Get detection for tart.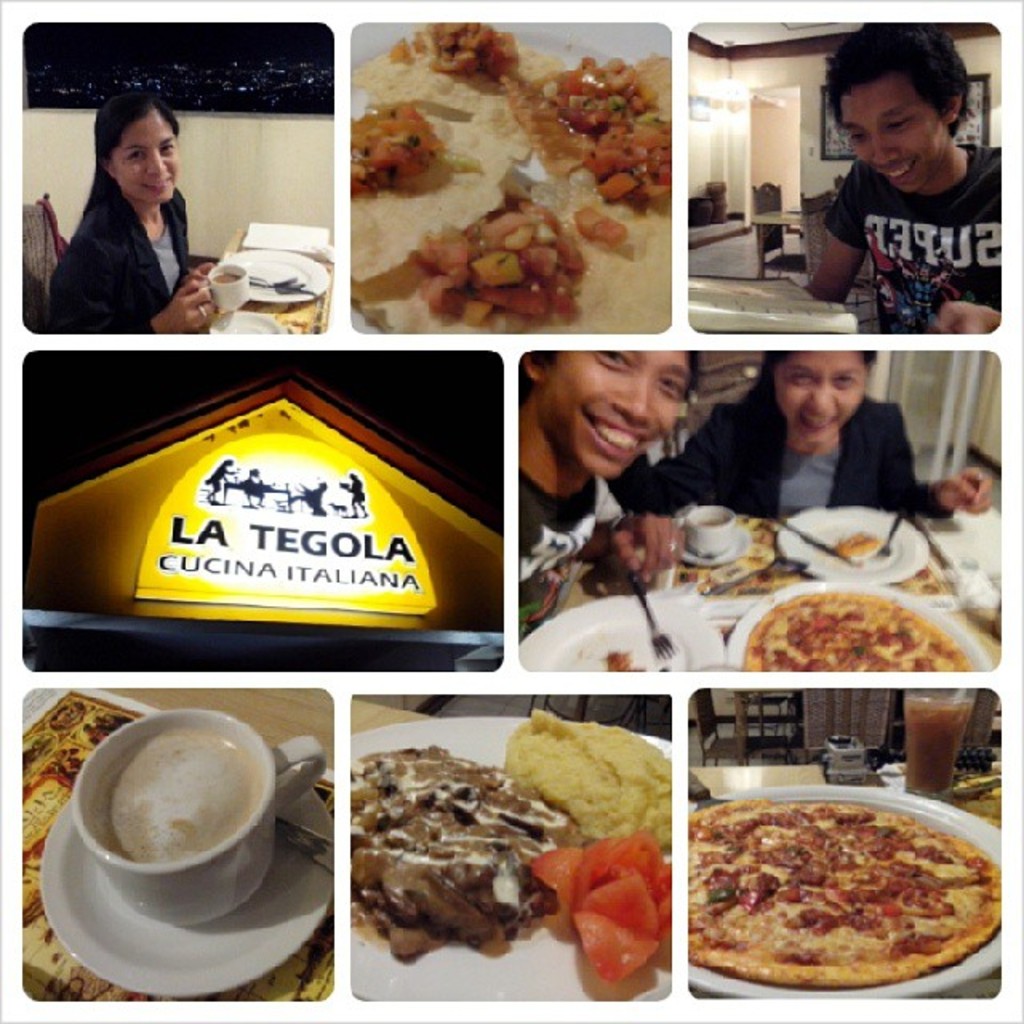
Detection: (x1=747, y1=589, x2=970, y2=669).
